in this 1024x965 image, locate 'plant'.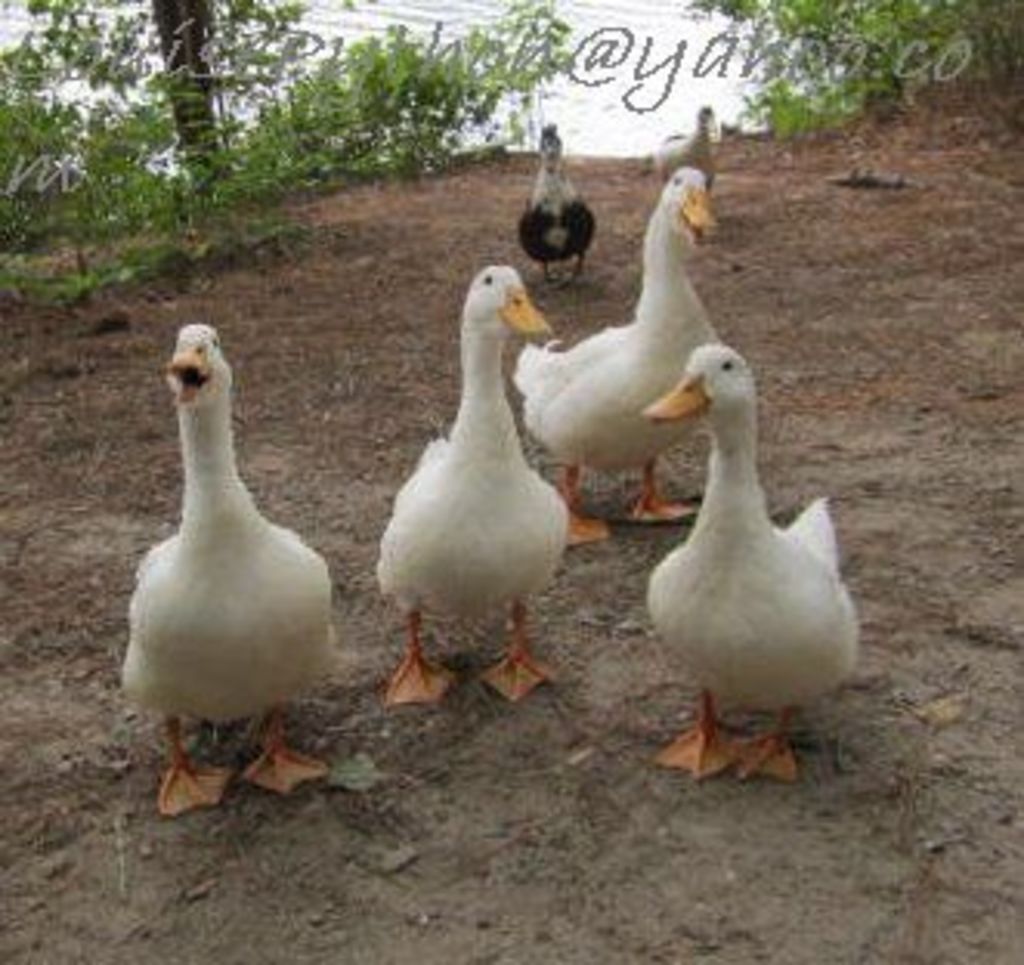
Bounding box: x1=937 y1=0 x2=1021 y2=105.
